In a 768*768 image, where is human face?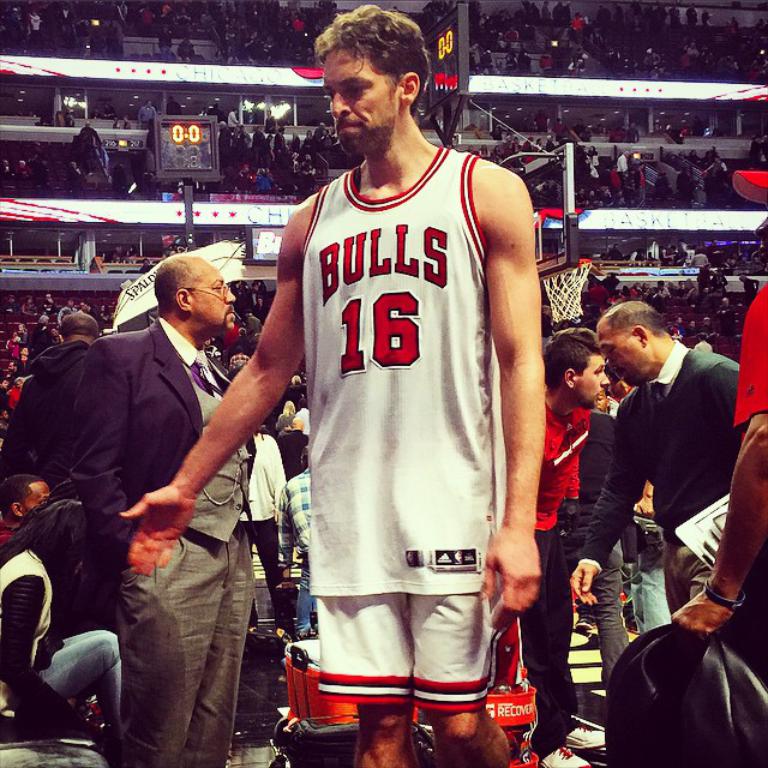
x1=318, y1=47, x2=402, y2=149.
